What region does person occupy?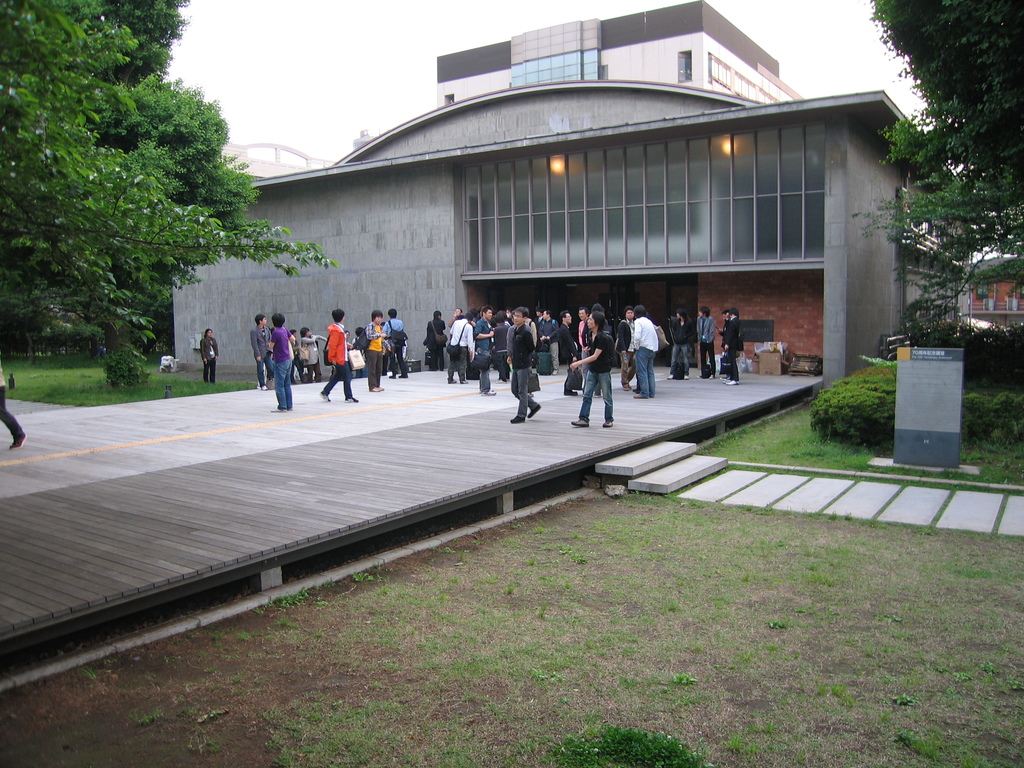
{"left": 697, "top": 306, "right": 716, "bottom": 380}.
